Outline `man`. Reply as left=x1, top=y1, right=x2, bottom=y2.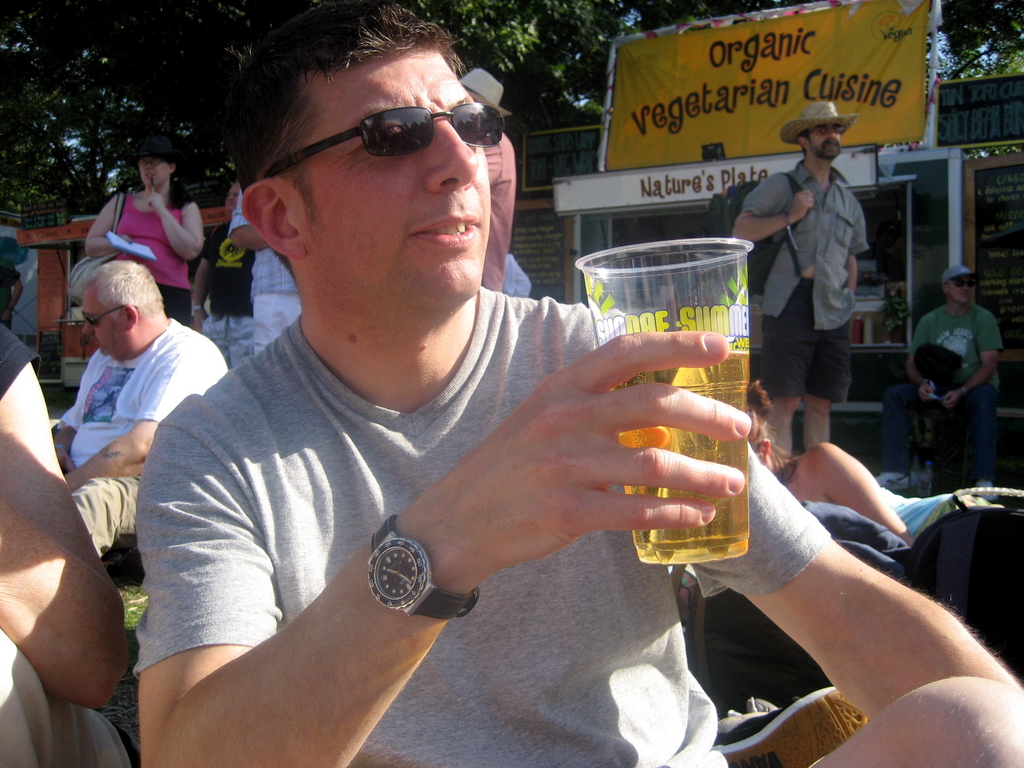
left=50, top=262, right=228, bottom=561.
